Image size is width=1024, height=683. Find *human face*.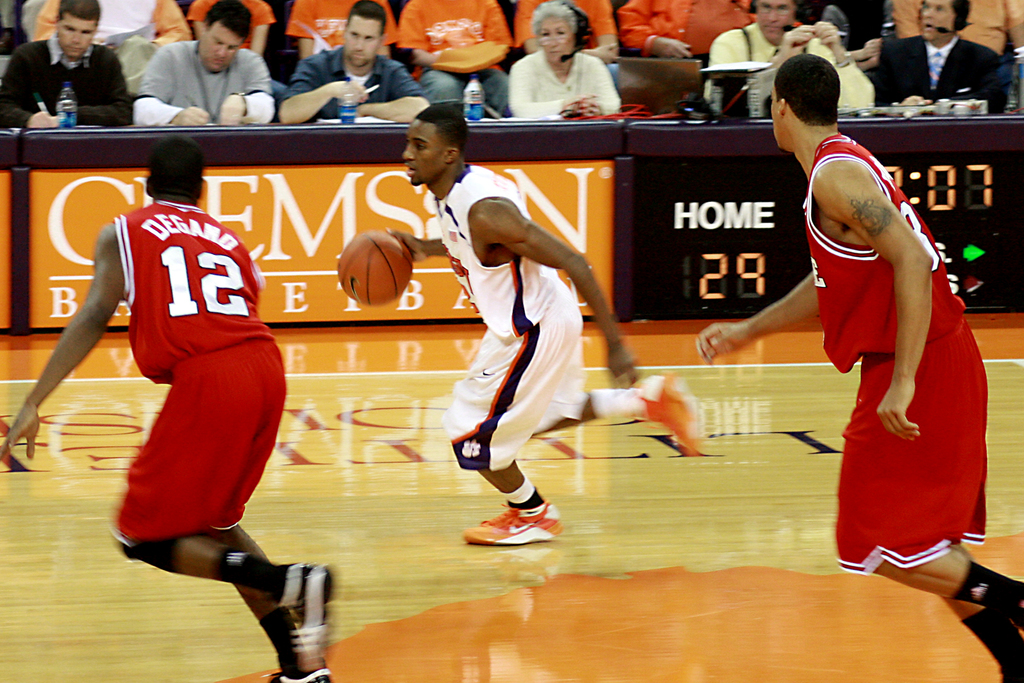
left=54, top=21, right=95, bottom=58.
